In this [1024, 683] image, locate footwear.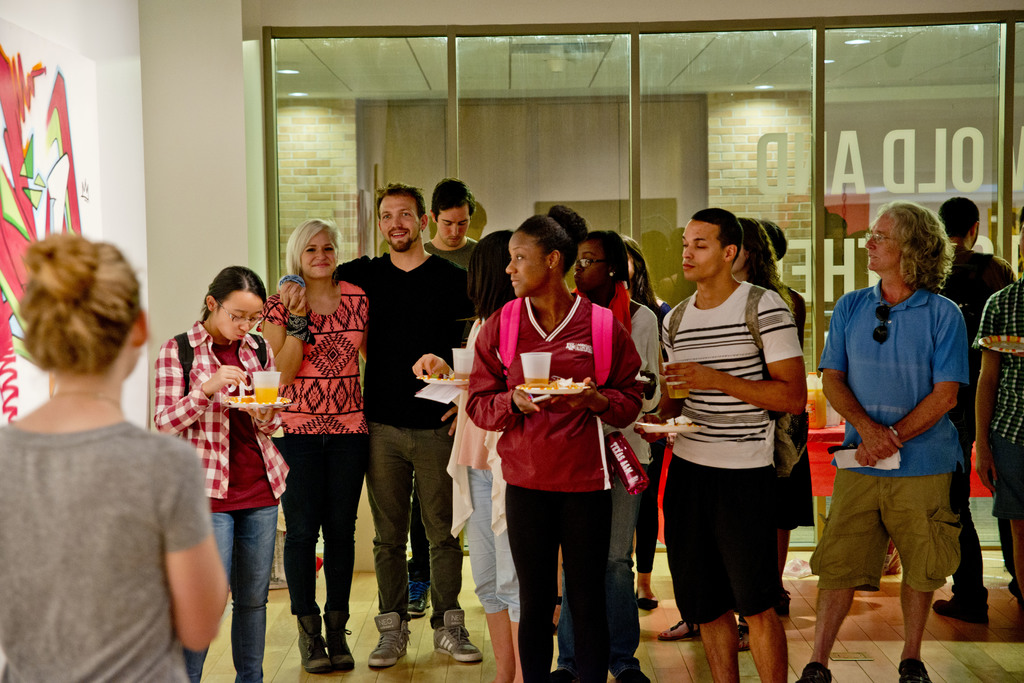
Bounding box: (x1=896, y1=659, x2=933, y2=682).
